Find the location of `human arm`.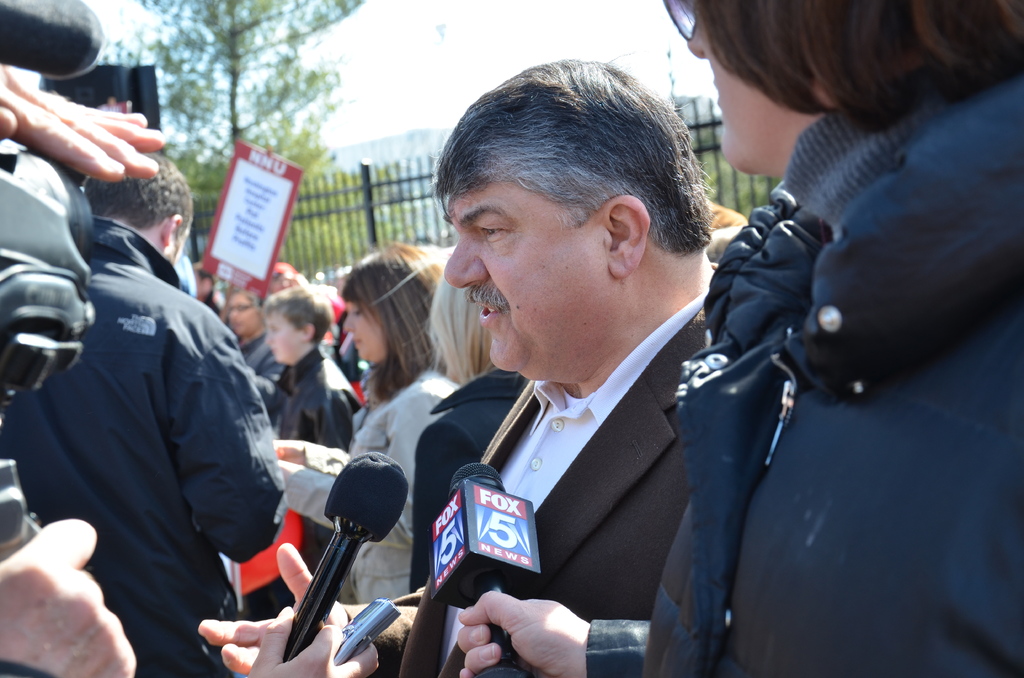
Location: bbox=[198, 541, 426, 677].
